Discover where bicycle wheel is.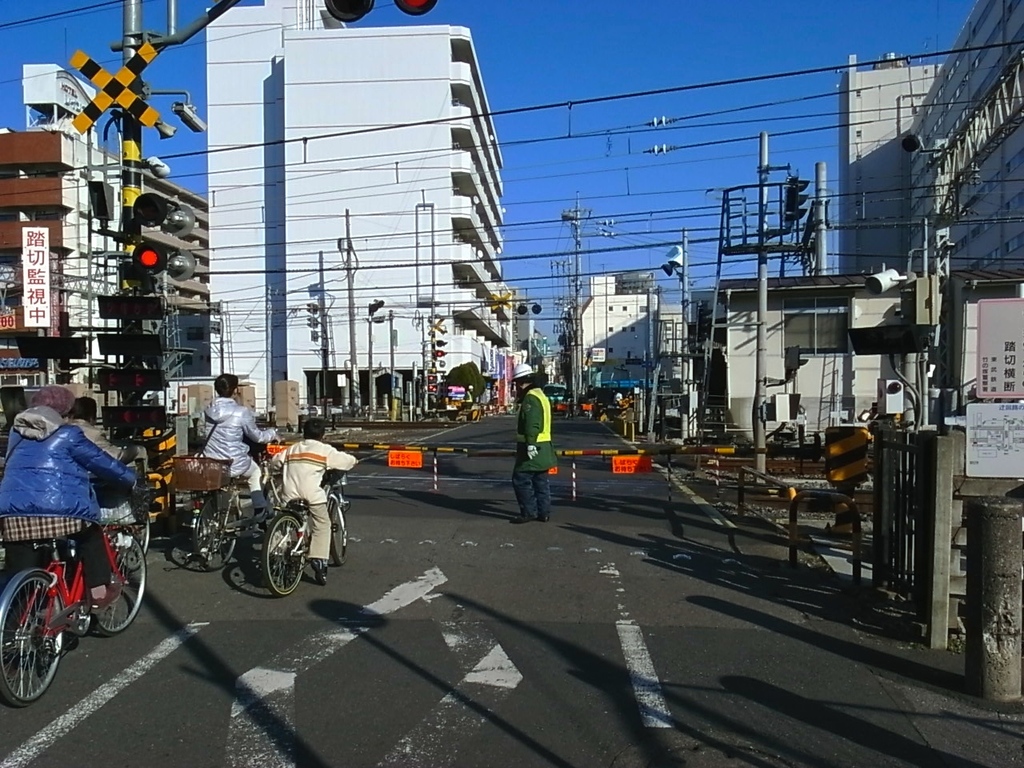
Discovered at box(193, 494, 238, 572).
